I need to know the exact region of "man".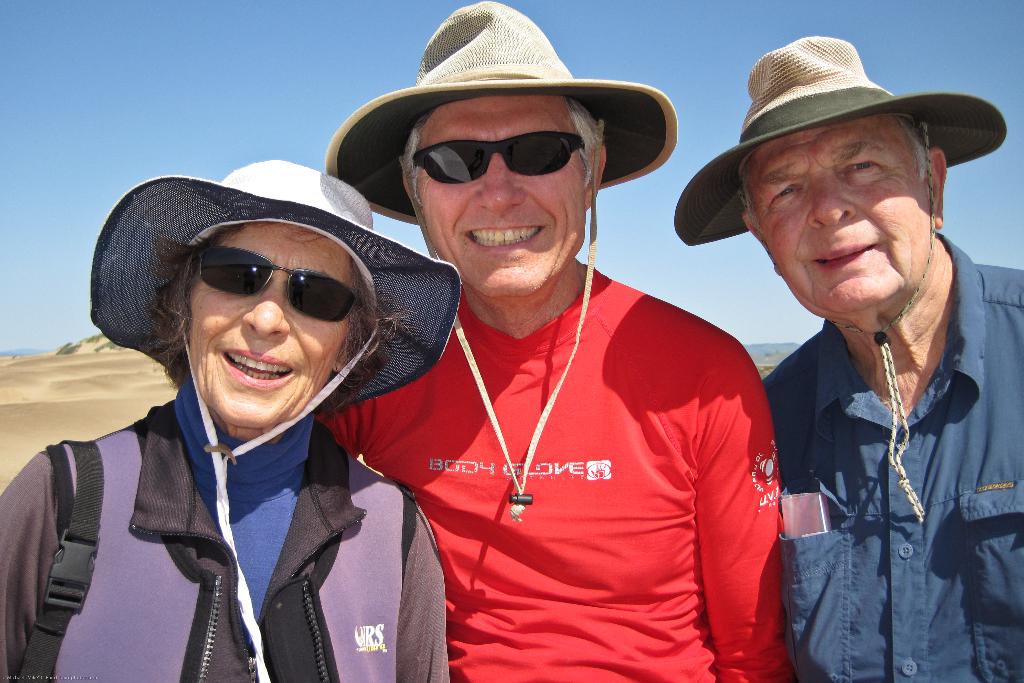
Region: (330,31,809,675).
